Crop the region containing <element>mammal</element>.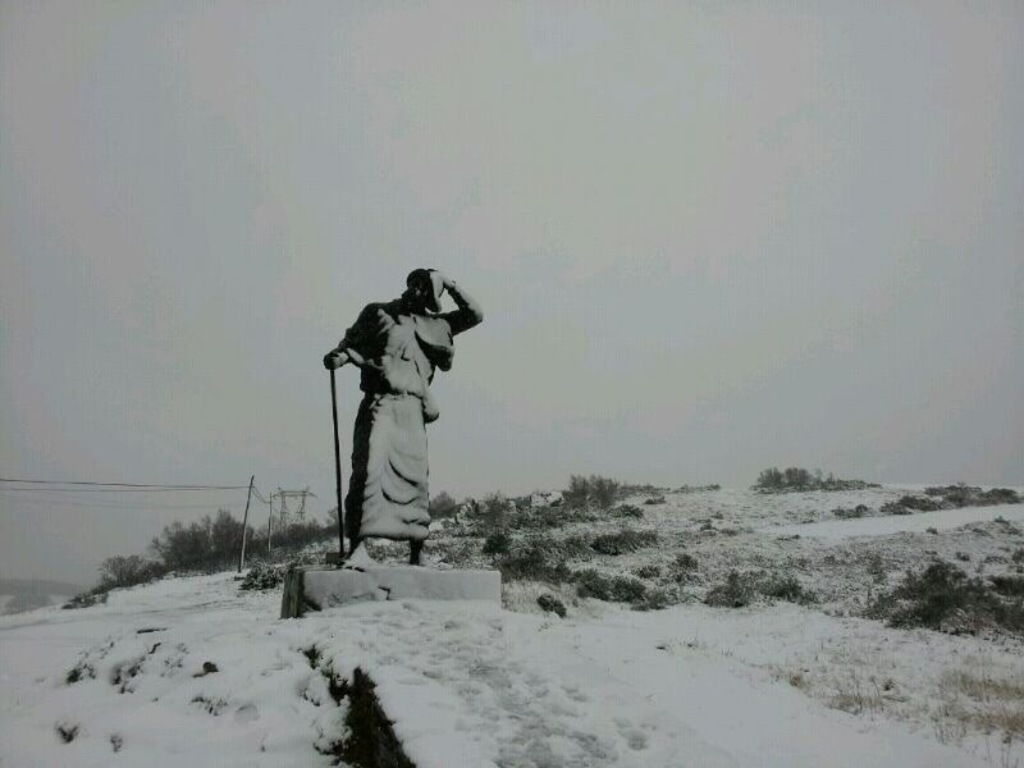
Crop region: detection(300, 282, 476, 540).
